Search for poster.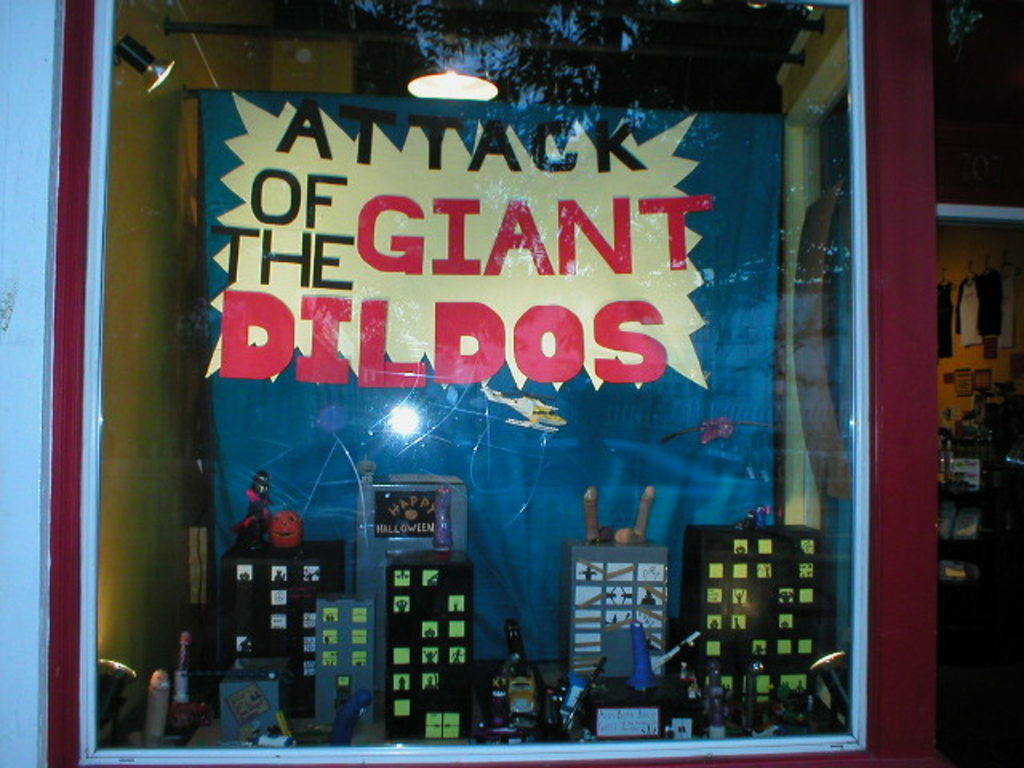
Found at box(195, 94, 782, 672).
